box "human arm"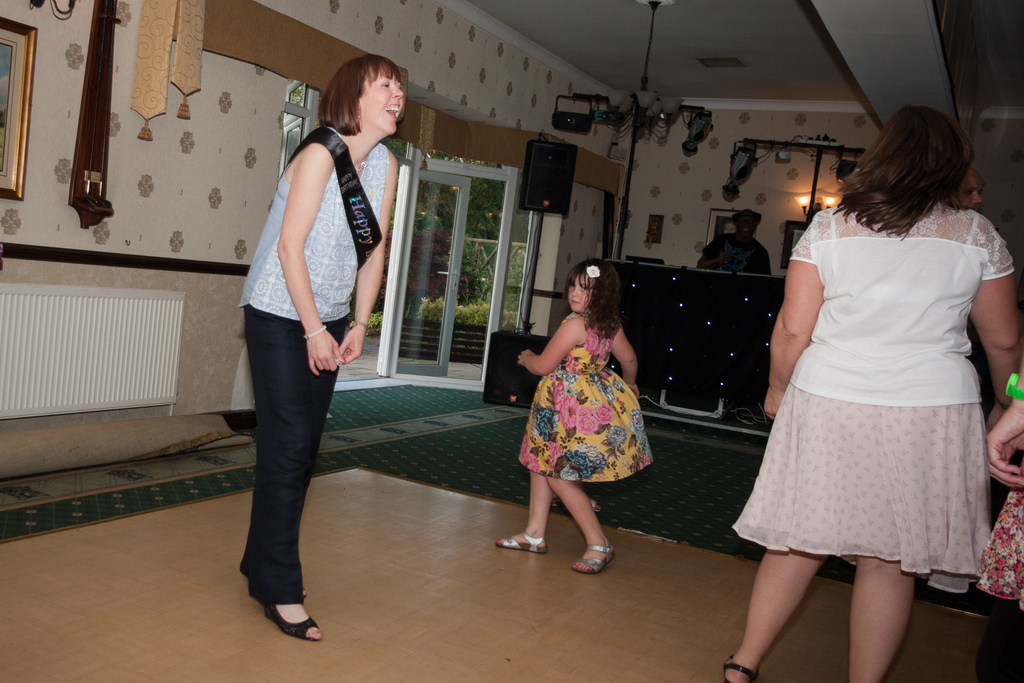
detection(699, 236, 739, 268)
